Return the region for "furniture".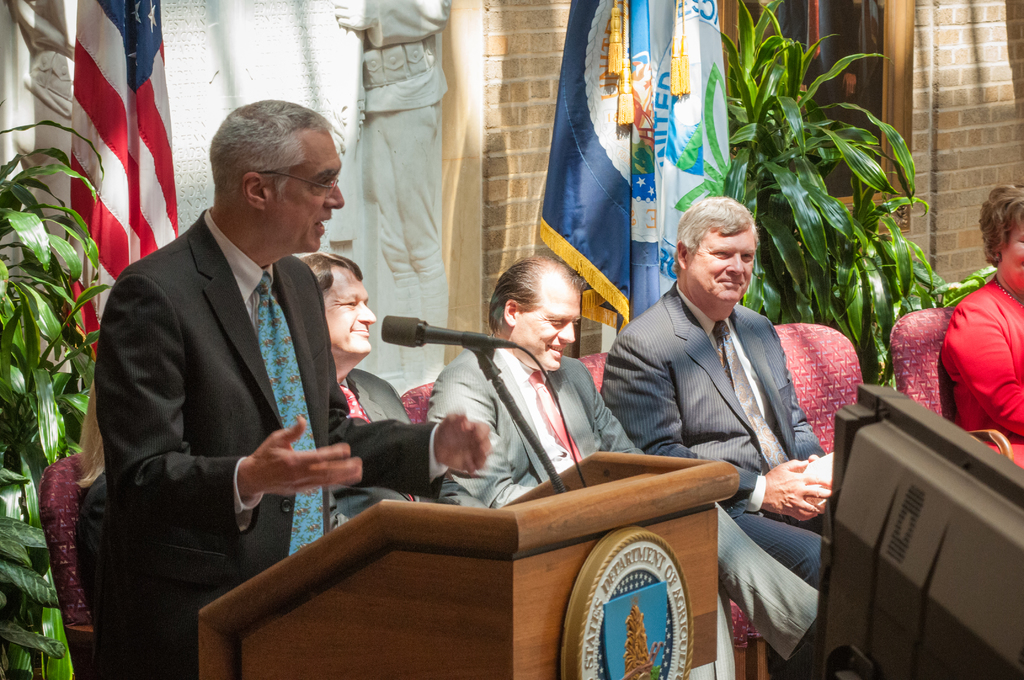
x1=774, y1=324, x2=863, y2=455.
